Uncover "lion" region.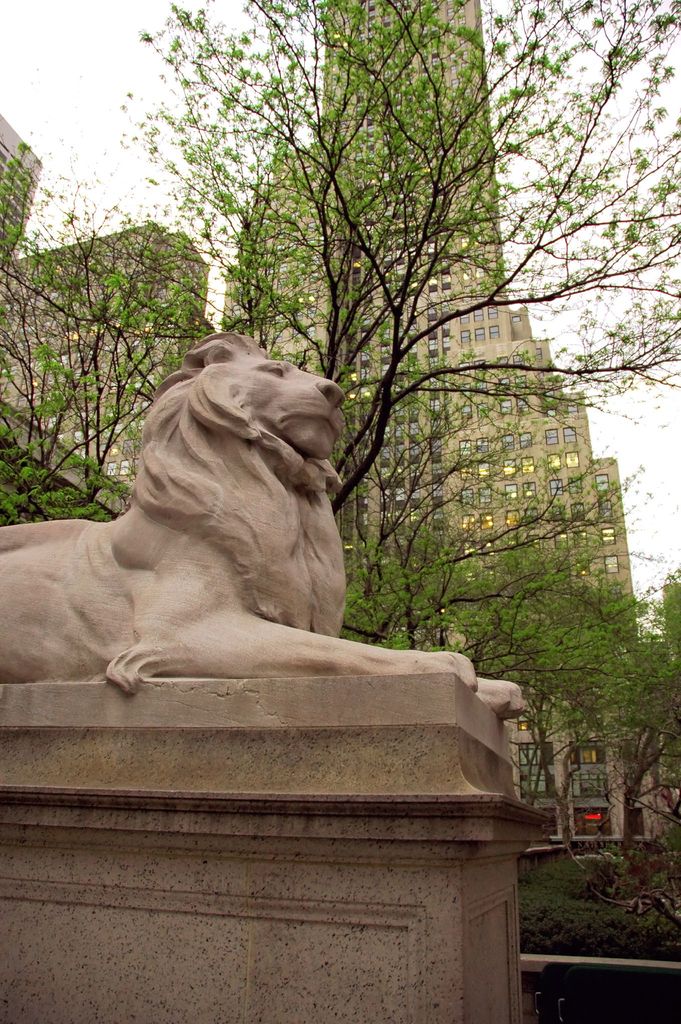
Uncovered: [0, 323, 532, 697].
